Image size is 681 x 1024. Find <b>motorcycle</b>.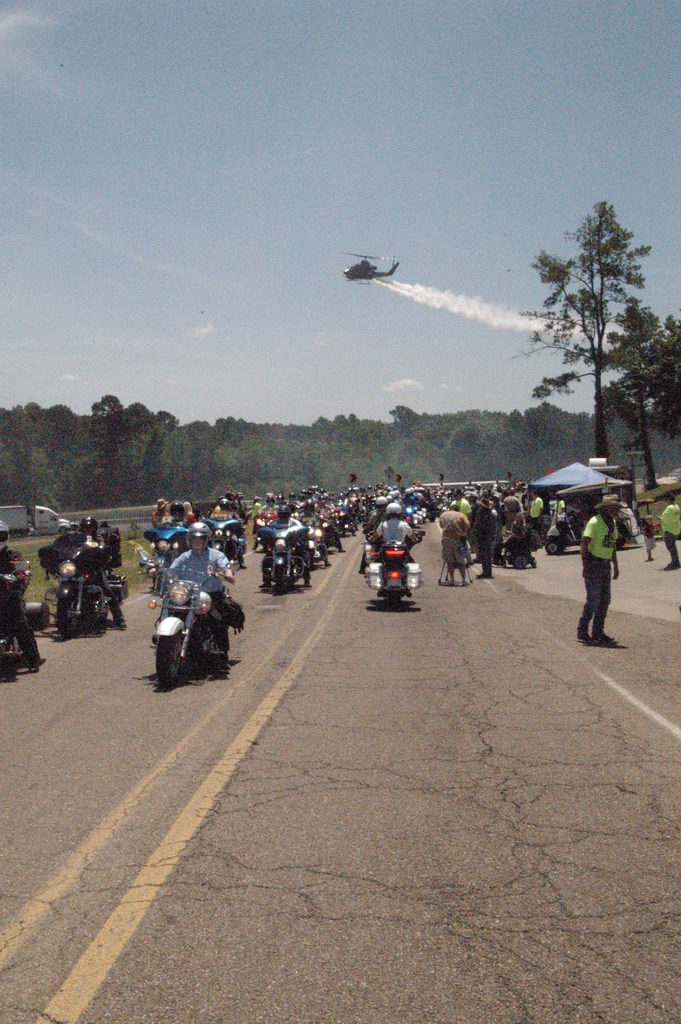
BBox(138, 563, 240, 694).
